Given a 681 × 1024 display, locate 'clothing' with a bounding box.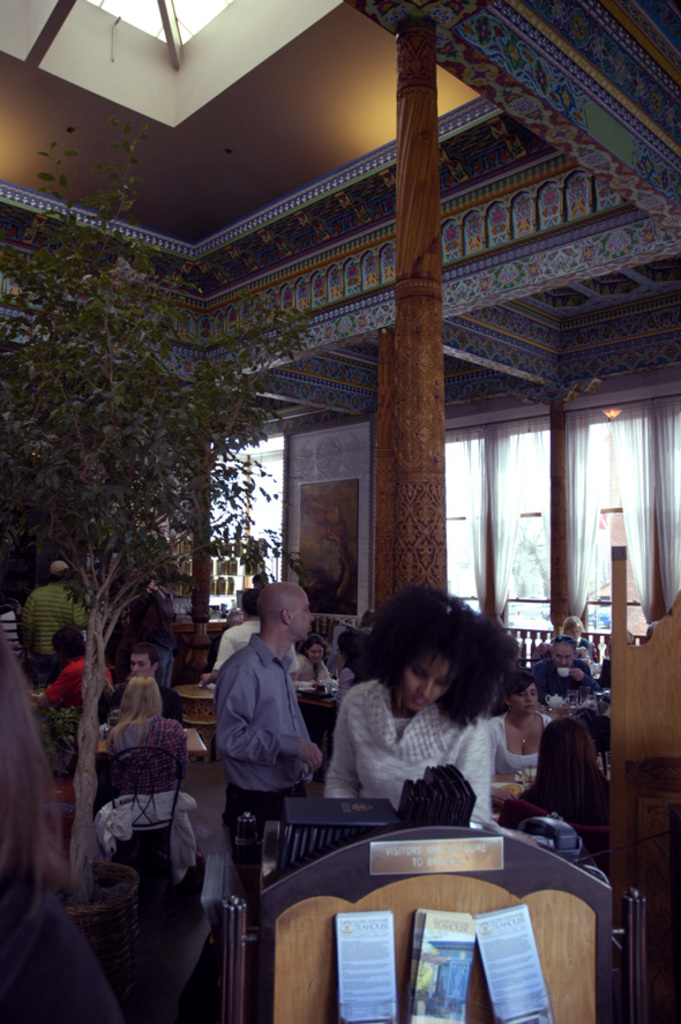
Located: <bbox>39, 651, 108, 718</bbox>.
